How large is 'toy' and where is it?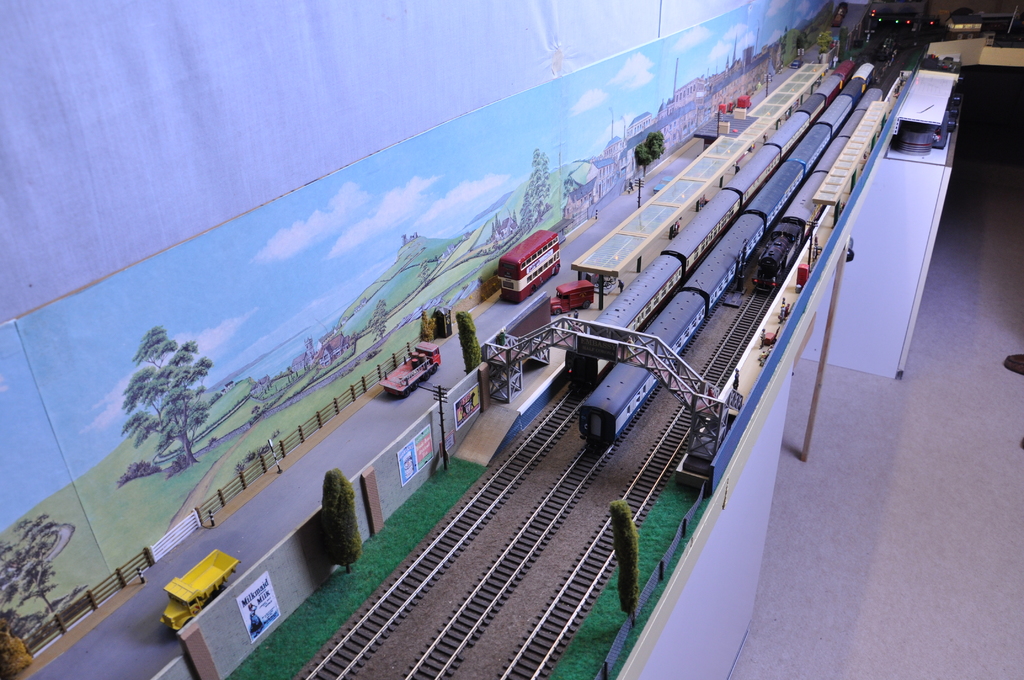
Bounding box: (485,229,564,301).
